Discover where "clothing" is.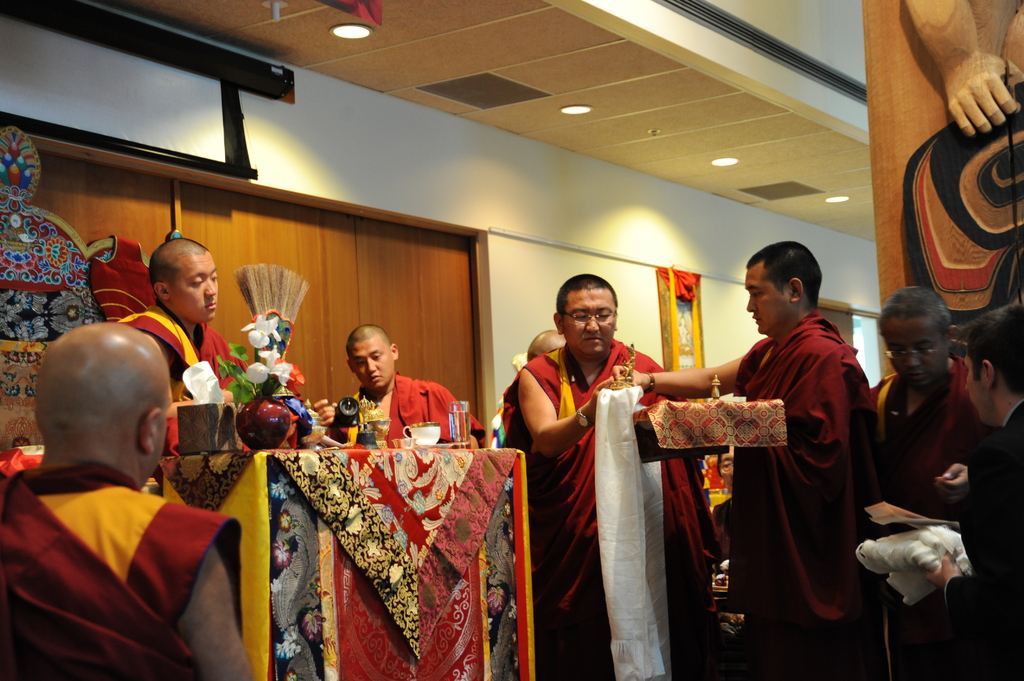
Discovered at bbox=(868, 359, 961, 600).
